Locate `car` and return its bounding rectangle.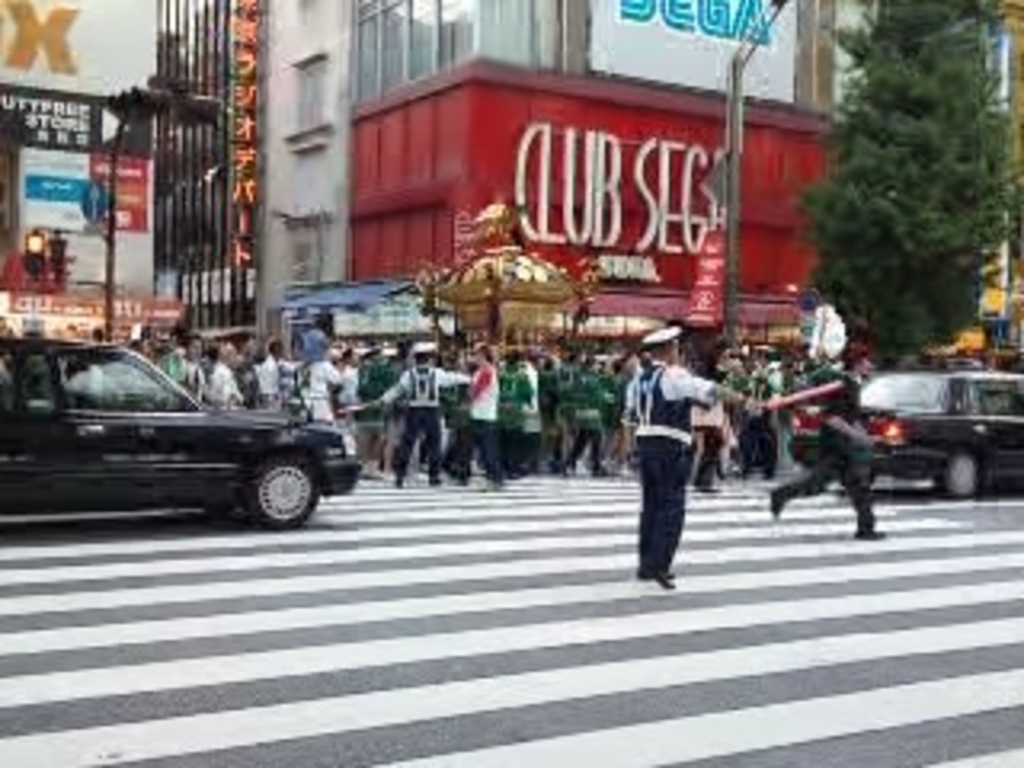
<region>790, 374, 1021, 499</region>.
